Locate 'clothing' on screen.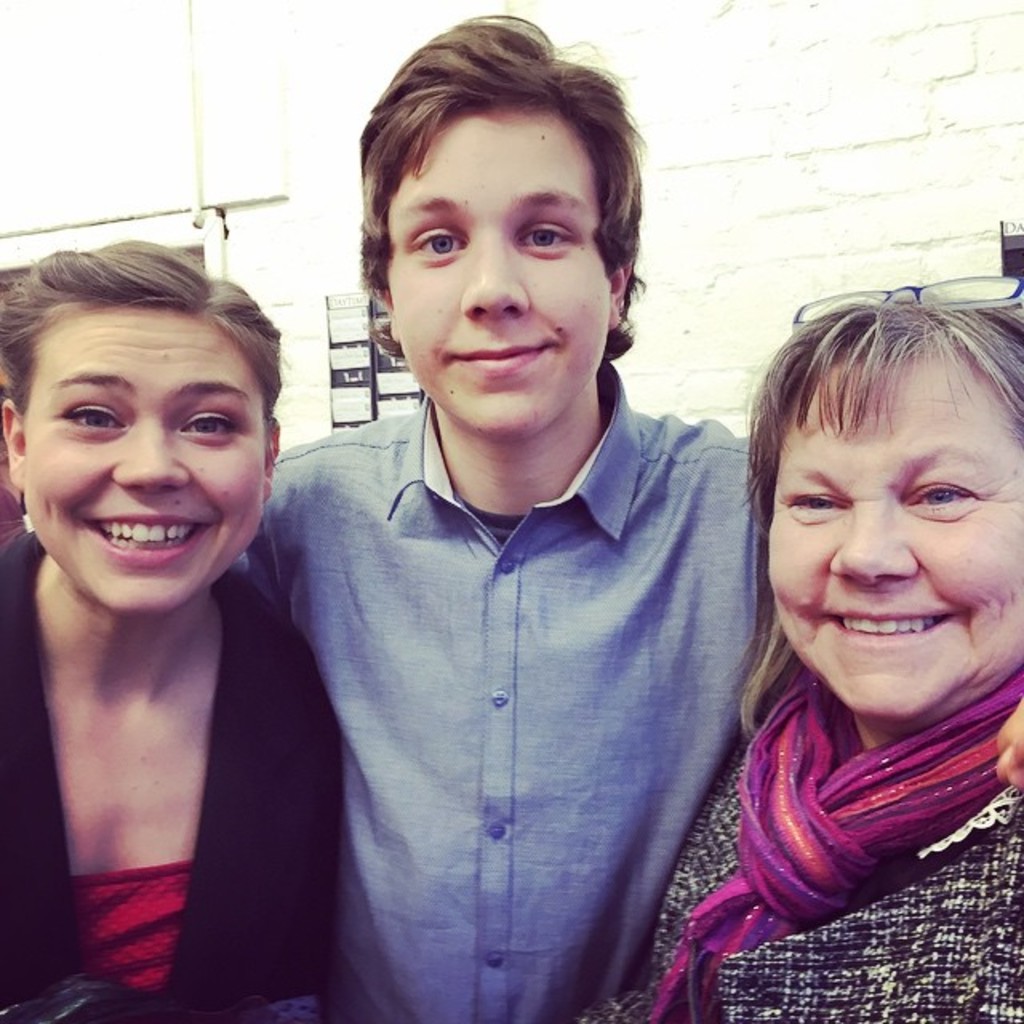
On screen at [left=246, top=302, right=771, bottom=1023].
